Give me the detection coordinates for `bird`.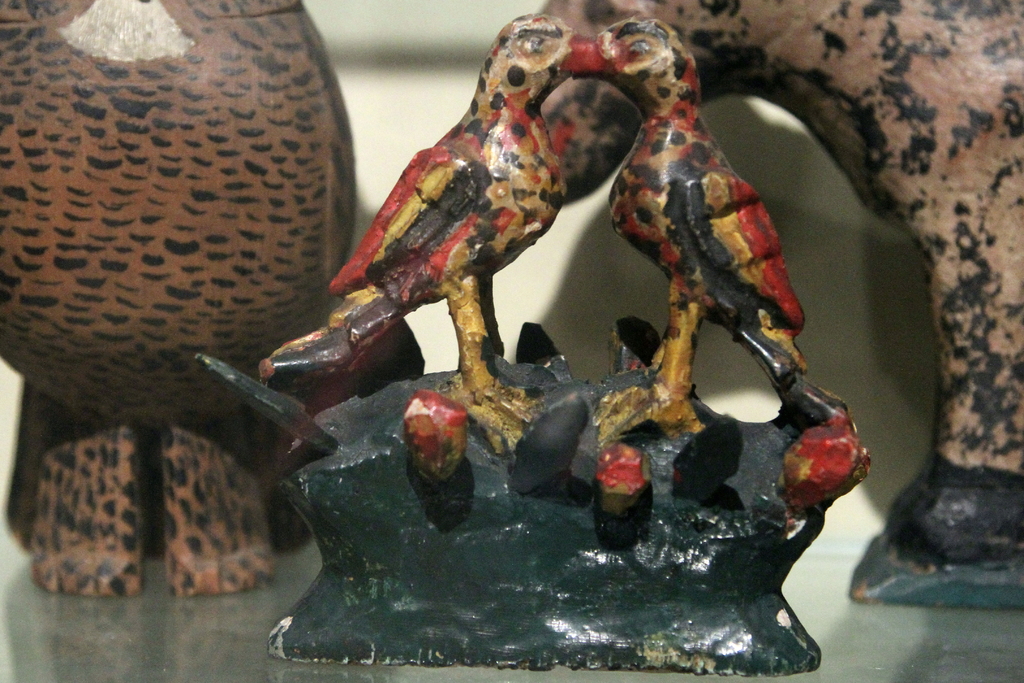
<box>260,10,610,457</box>.
